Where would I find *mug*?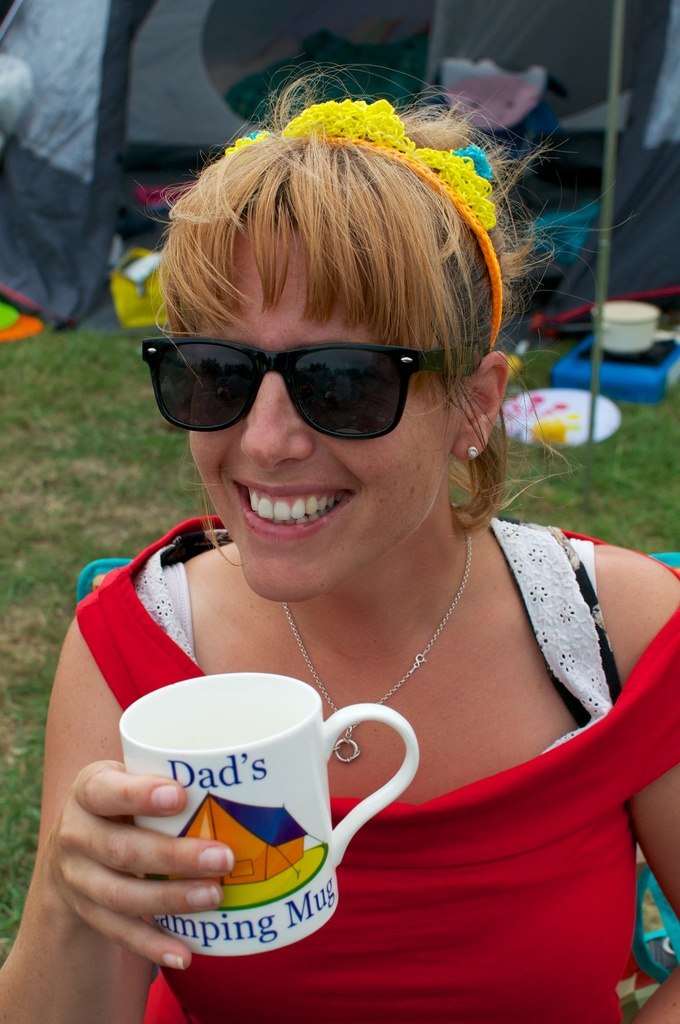
At left=122, top=676, right=420, bottom=961.
